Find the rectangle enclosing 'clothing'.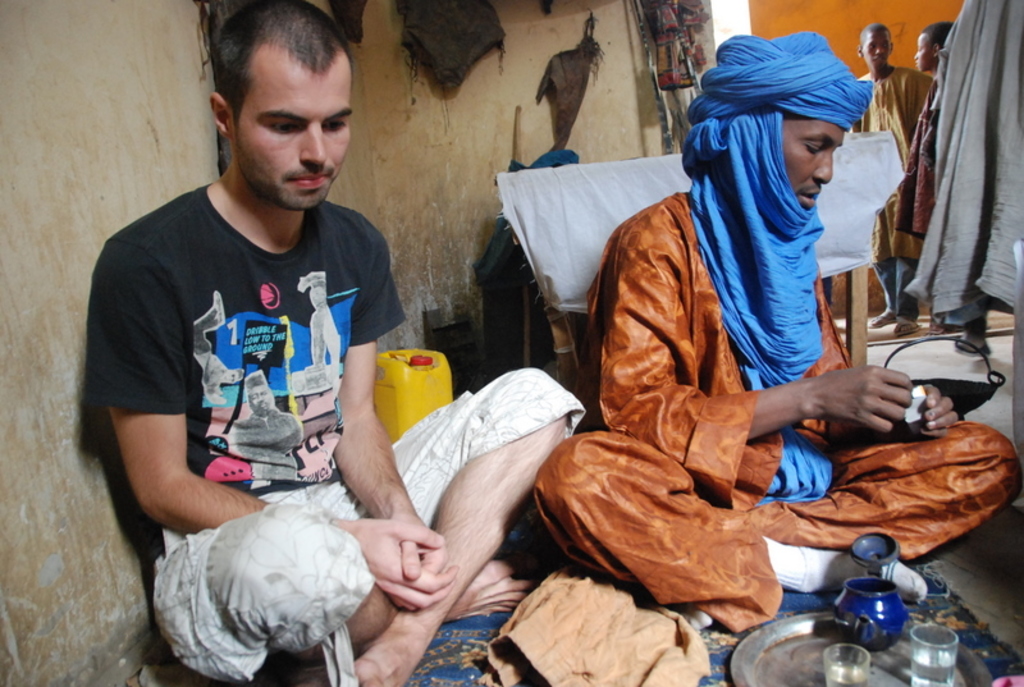
[106,202,383,533].
